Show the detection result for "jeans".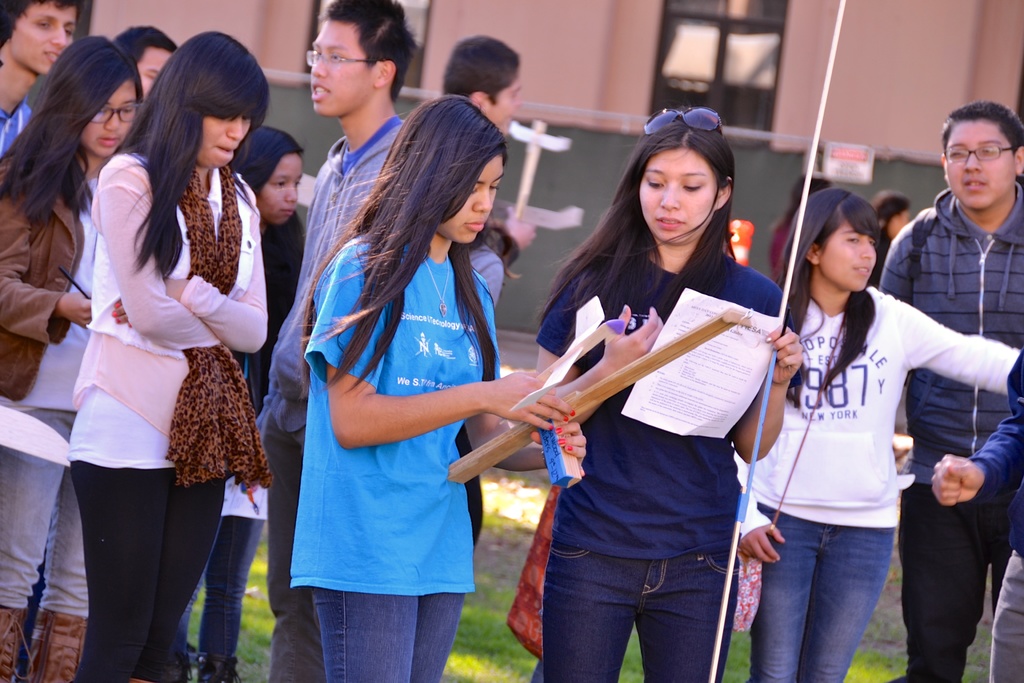
(314,588,467,682).
